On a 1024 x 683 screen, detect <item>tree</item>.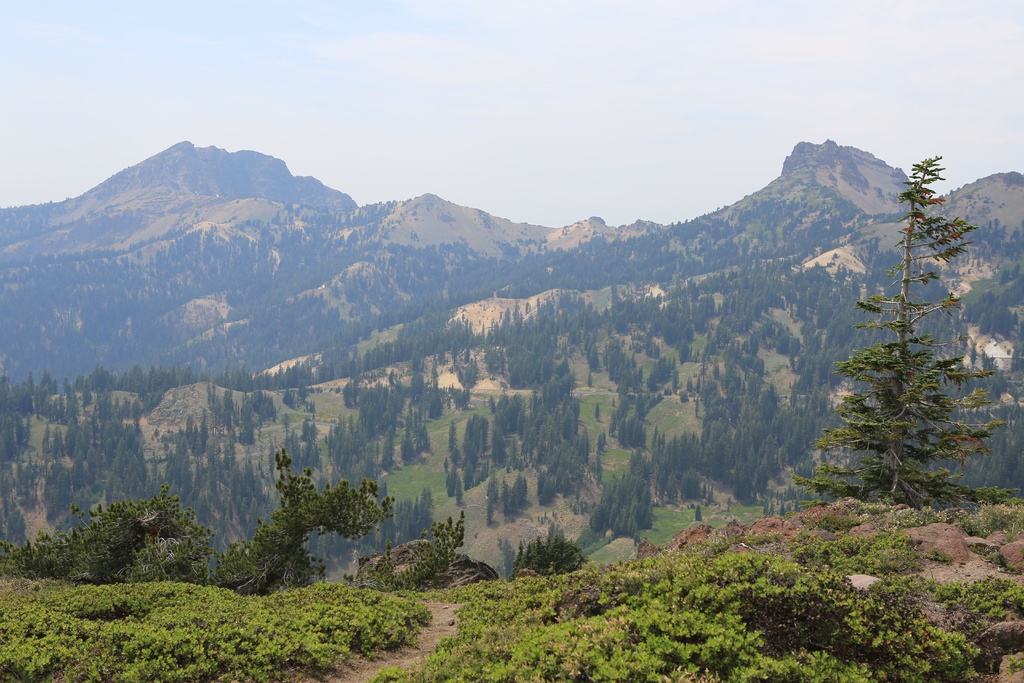
801,152,1018,509.
